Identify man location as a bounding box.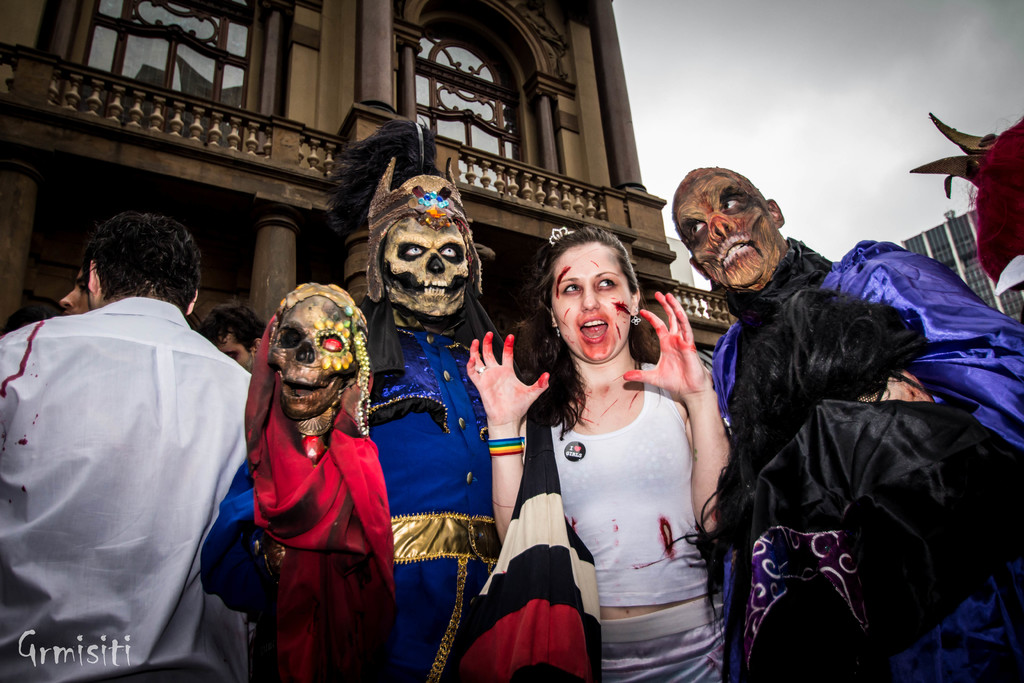
bbox=[3, 189, 241, 682].
